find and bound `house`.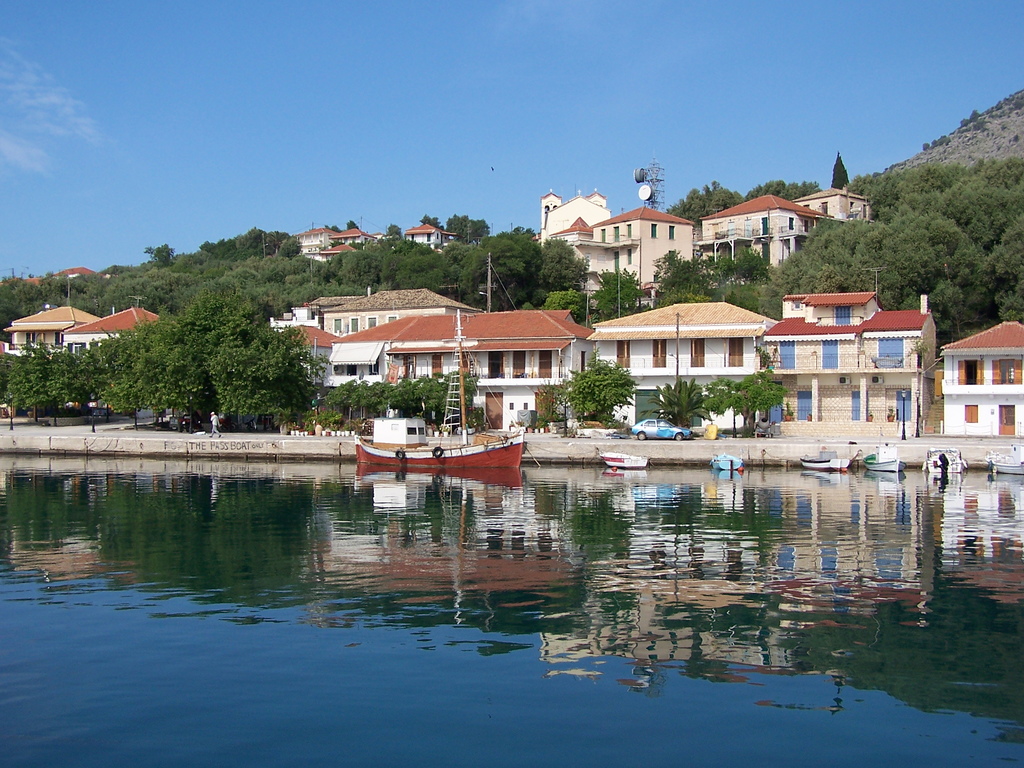
Bound: (left=690, top=187, right=823, bottom=271).
